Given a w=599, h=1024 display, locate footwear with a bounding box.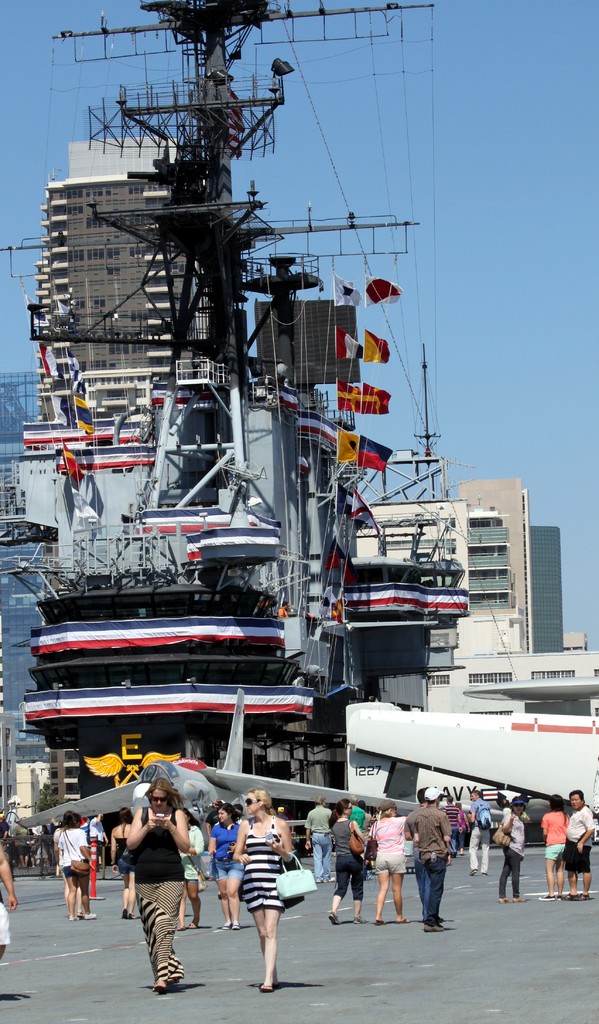
Located: box=[354, 915, 368, 925].
